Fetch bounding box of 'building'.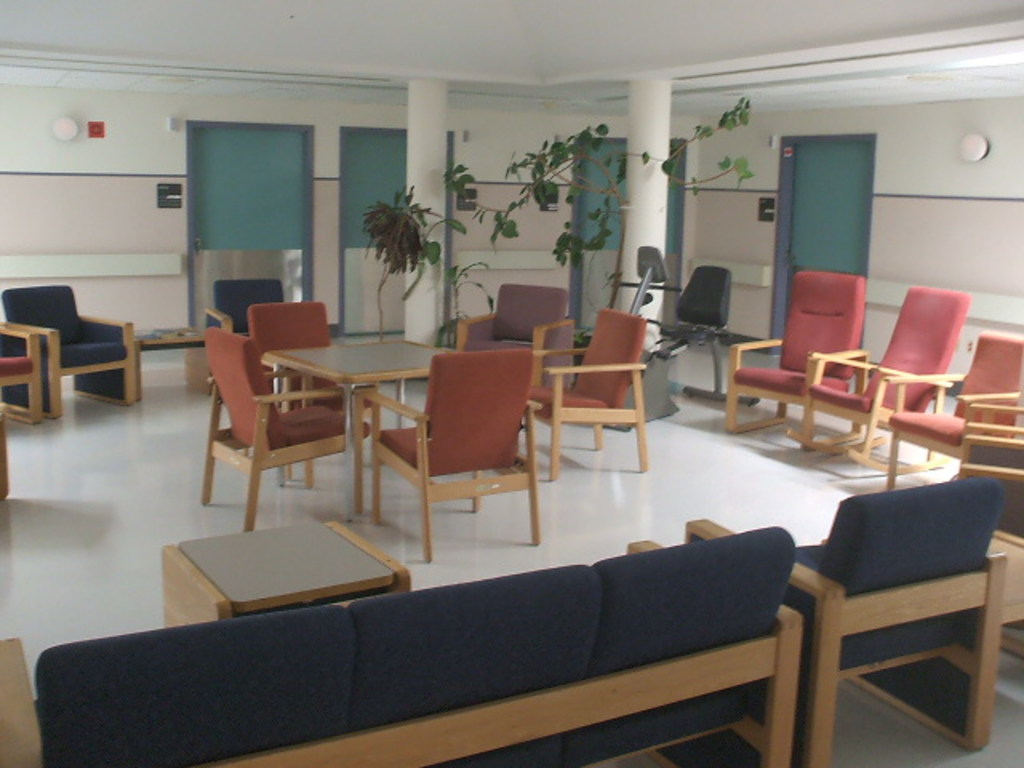
Bbox: [x1=0, y1=0, x2=1022, y2=766].
